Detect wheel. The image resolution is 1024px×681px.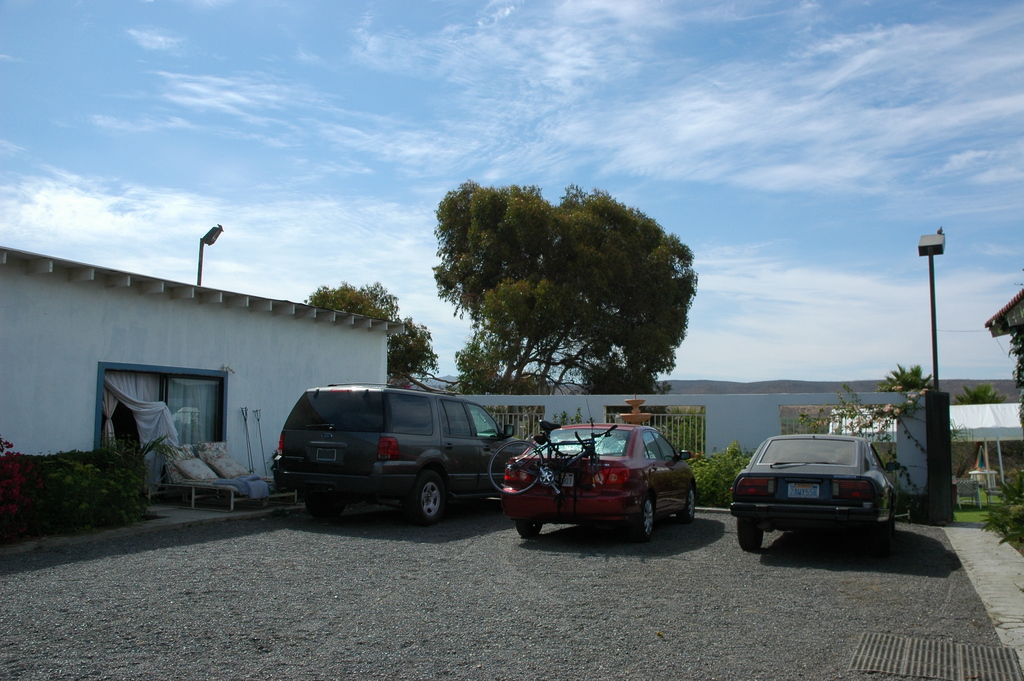
[518,518,548,539].
